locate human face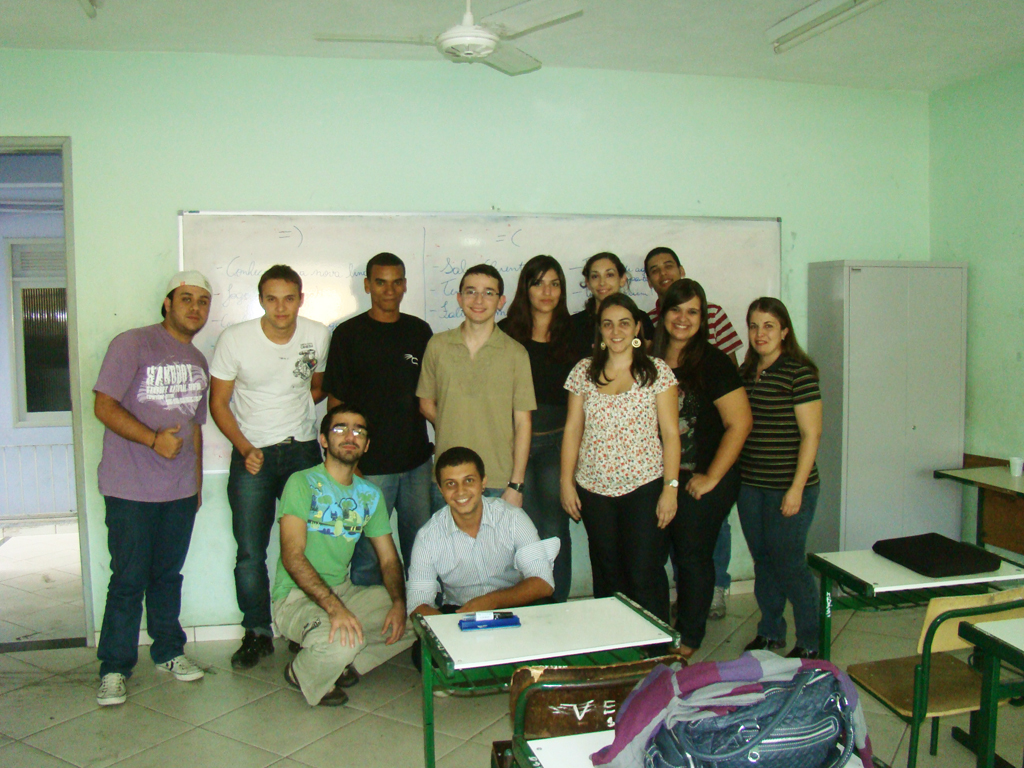
652/252/680/284
